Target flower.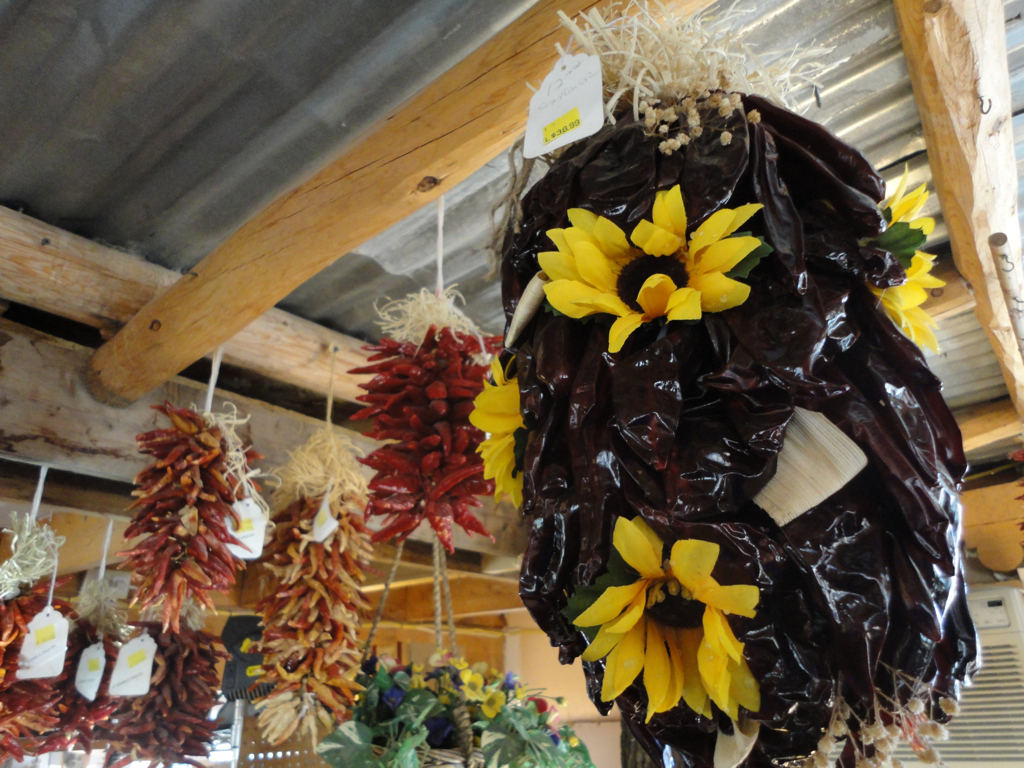
Target region: (496,671,521,692).
